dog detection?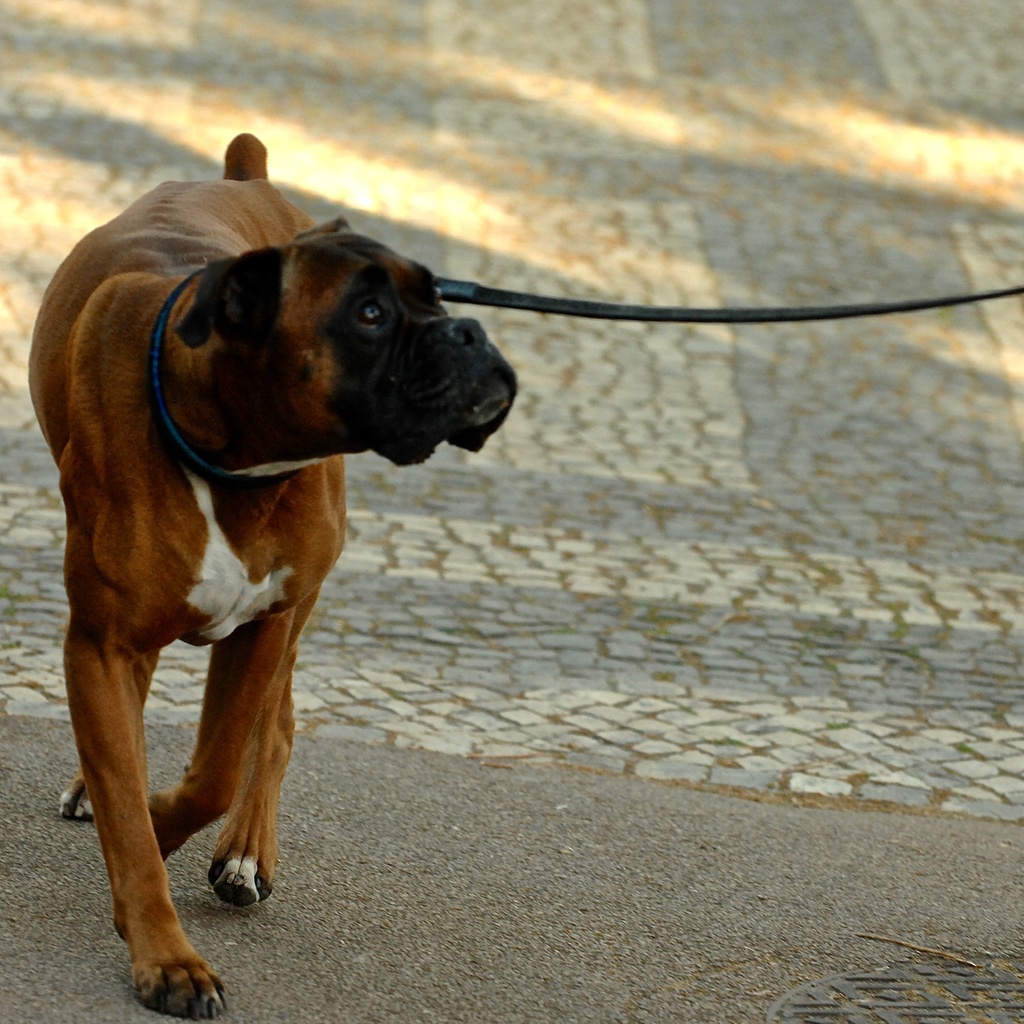
25,133,520,1019
